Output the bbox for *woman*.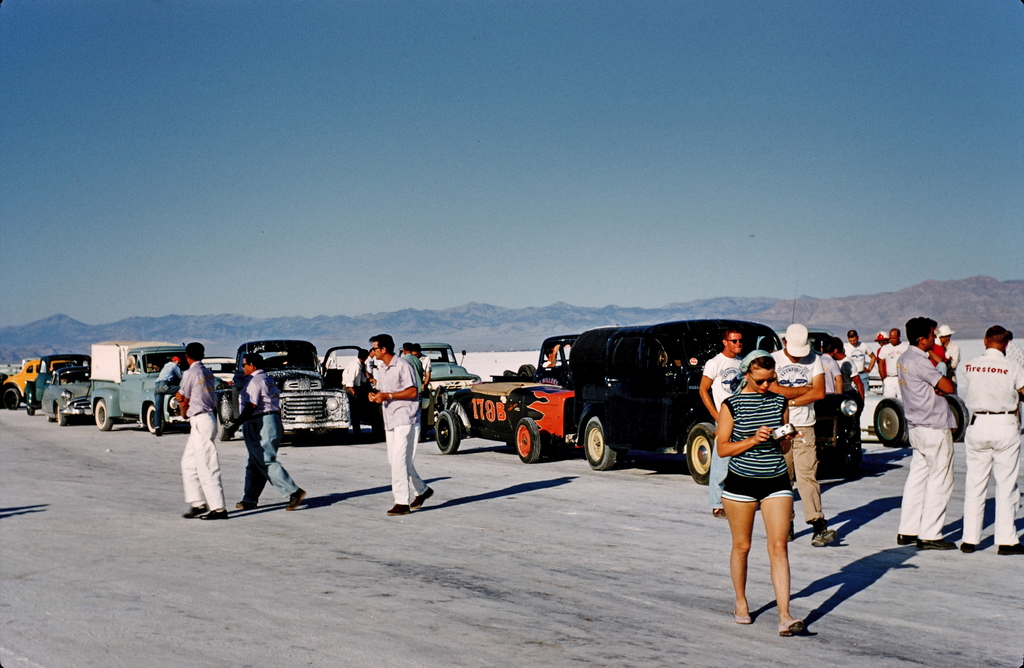
[left=719, top=346, right=831, bottom=632].
